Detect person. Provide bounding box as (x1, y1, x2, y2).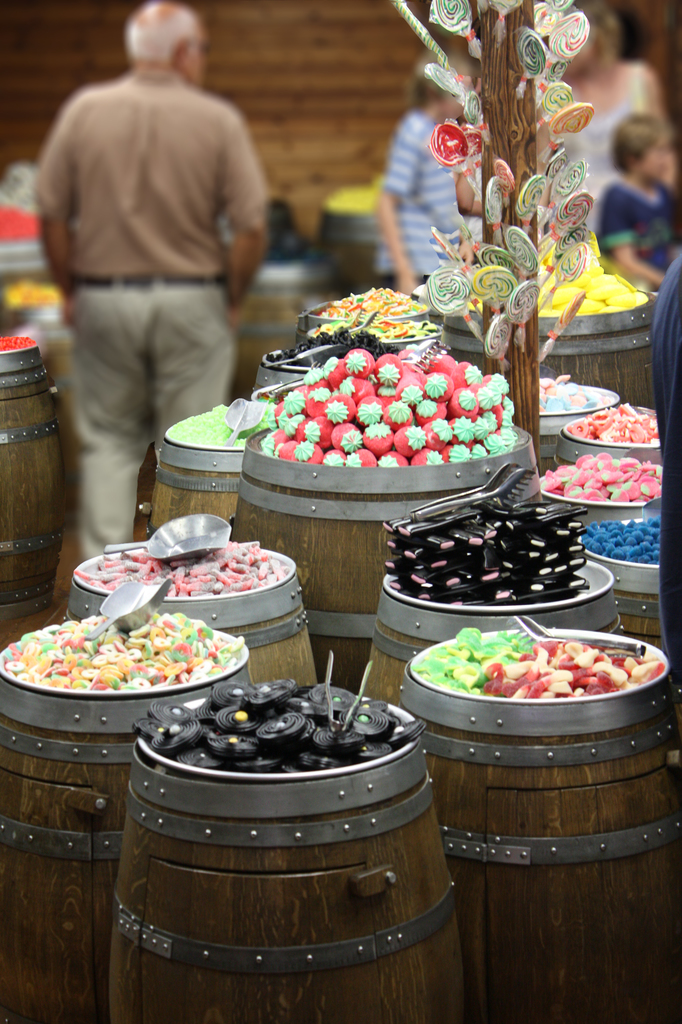
(597, 111, 679, 286).
